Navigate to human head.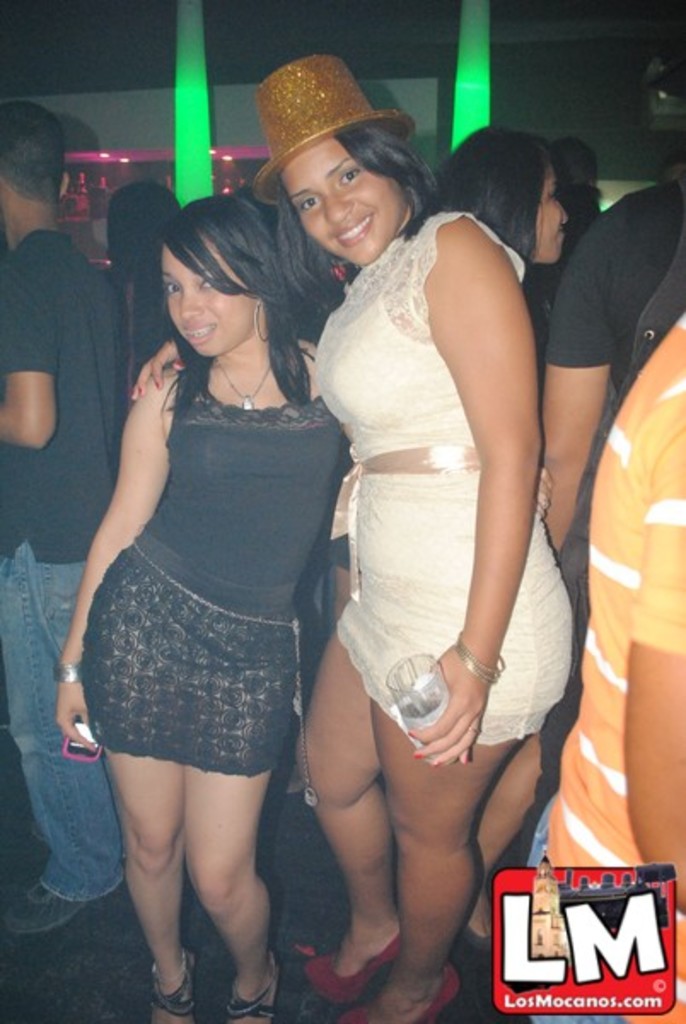
Navigation target: Rect(106, 181, 183, 275).
